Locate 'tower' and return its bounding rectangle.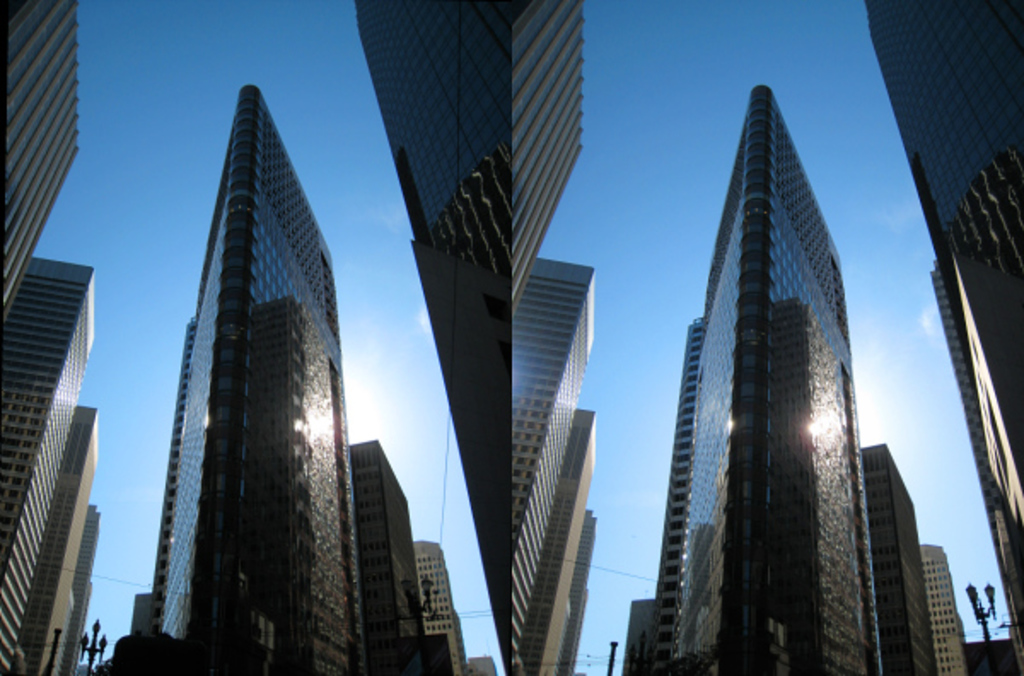
l=341, t=446, r=430, b=674.
